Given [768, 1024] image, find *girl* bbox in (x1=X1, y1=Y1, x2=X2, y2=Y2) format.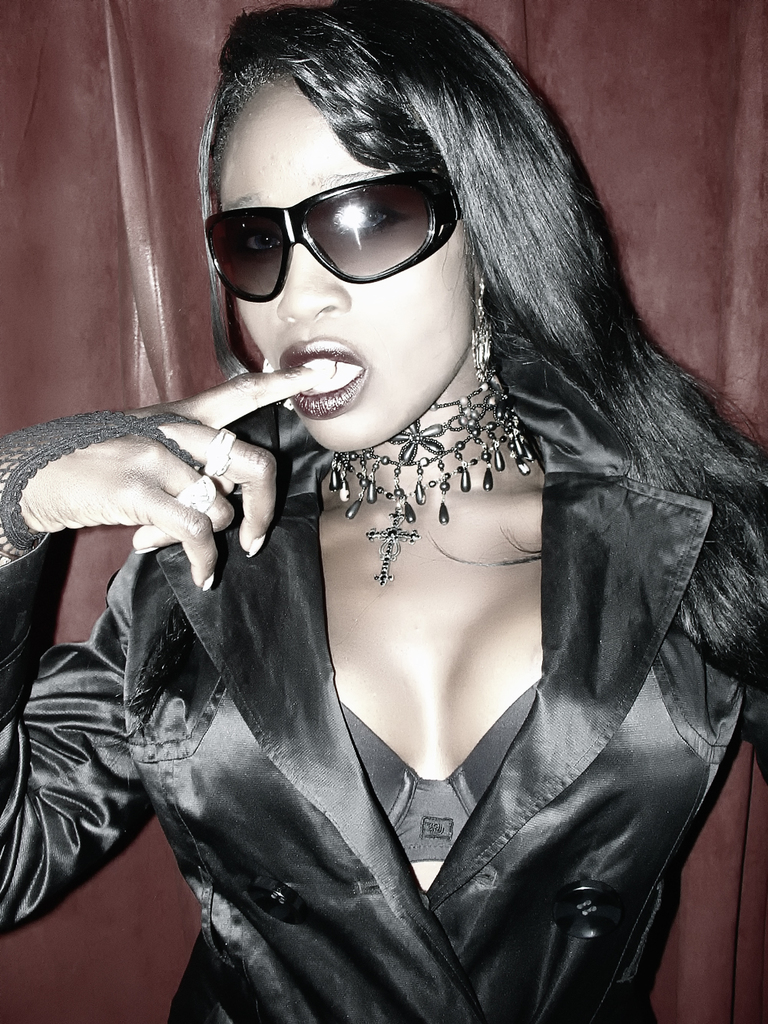
(x1=0, y1=0, x2=767, y2=1023).
